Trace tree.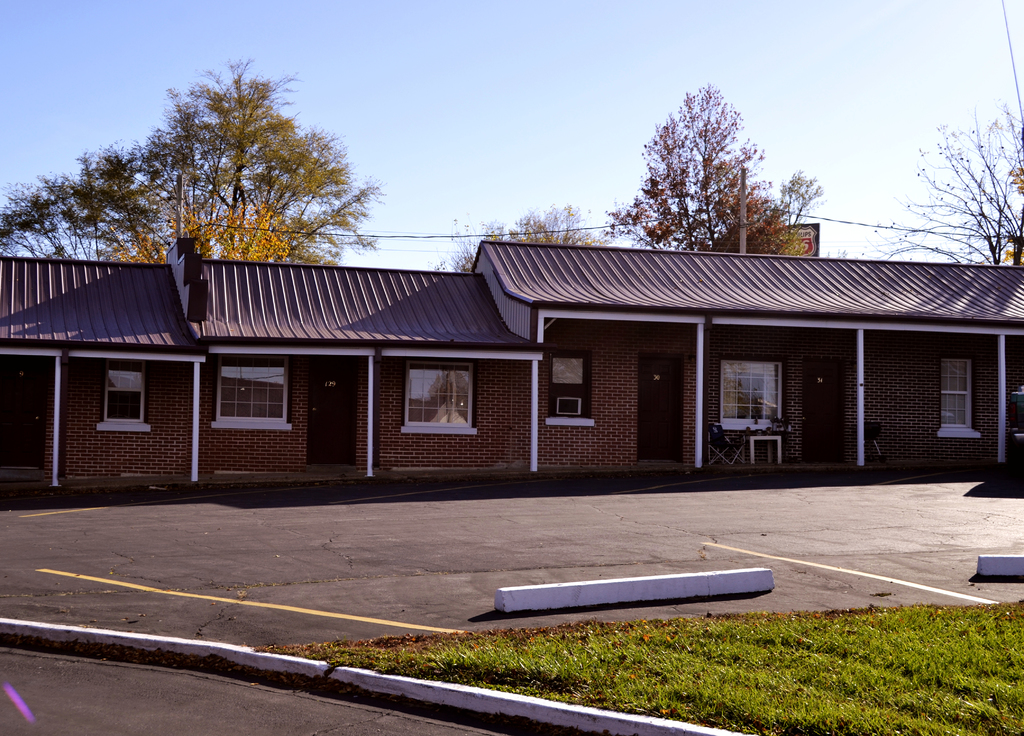
Traced to <region>836, 97, 1023, 289</region>.
